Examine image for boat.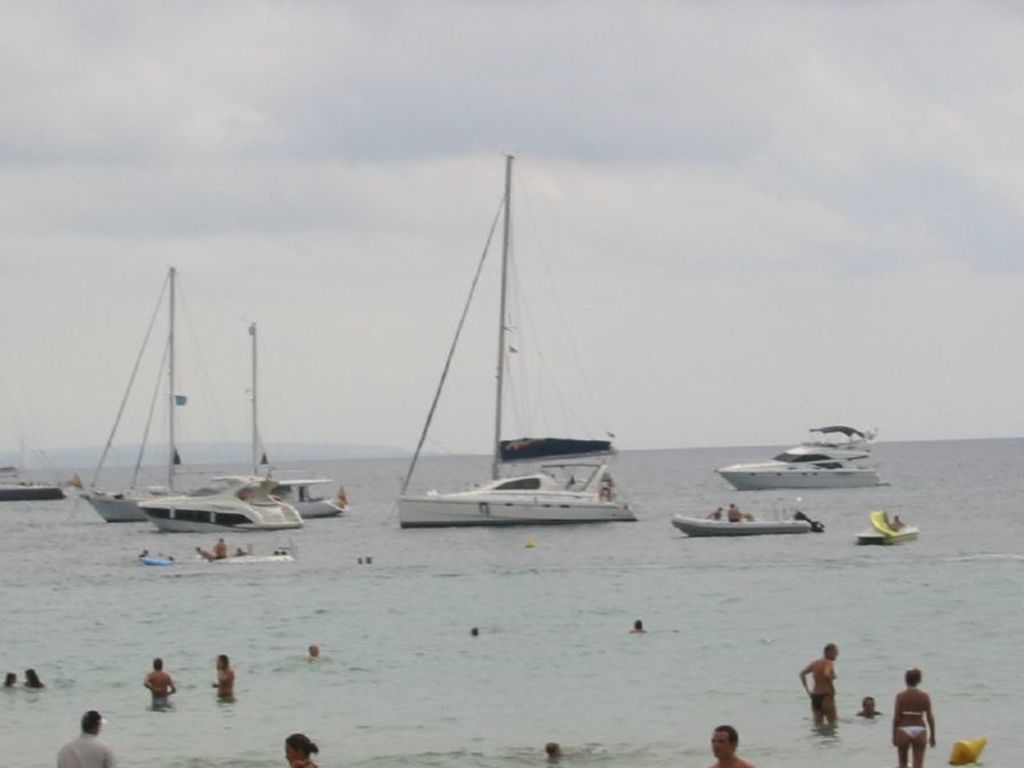
Examination result: (x1=127, y1=467, x2=287, y2=540).
